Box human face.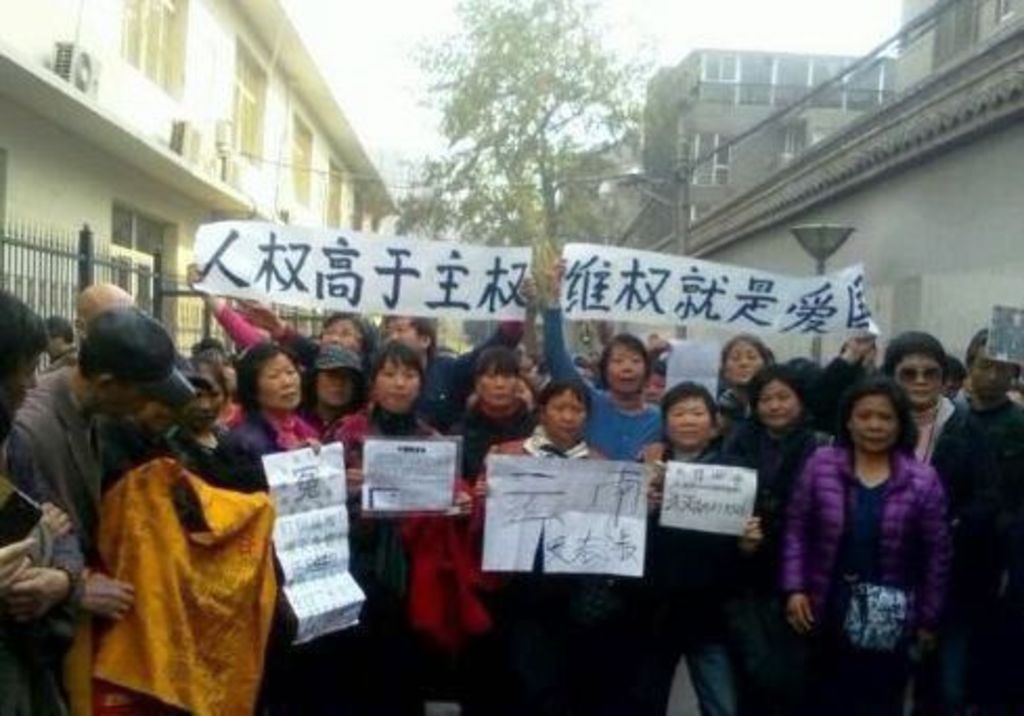
bbox=[725, 335, 764, 381].
